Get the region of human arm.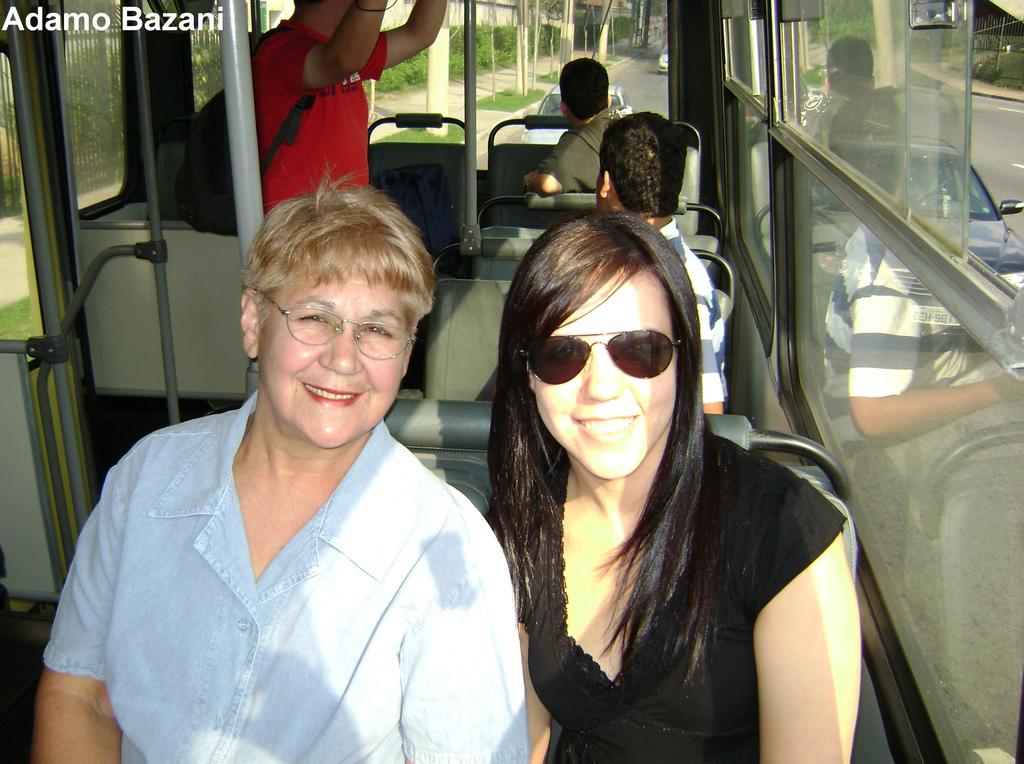
<region>687, 277, 739, 424</region>.
